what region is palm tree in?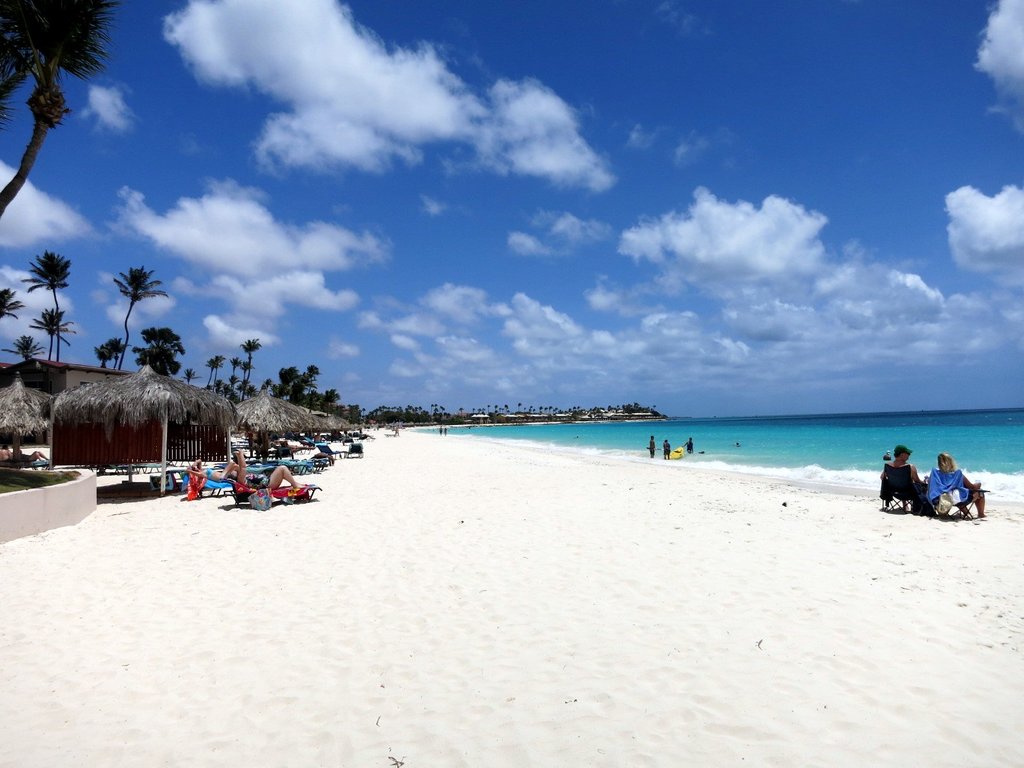
(x1=29, y1=304, x2=79, y2=357).
